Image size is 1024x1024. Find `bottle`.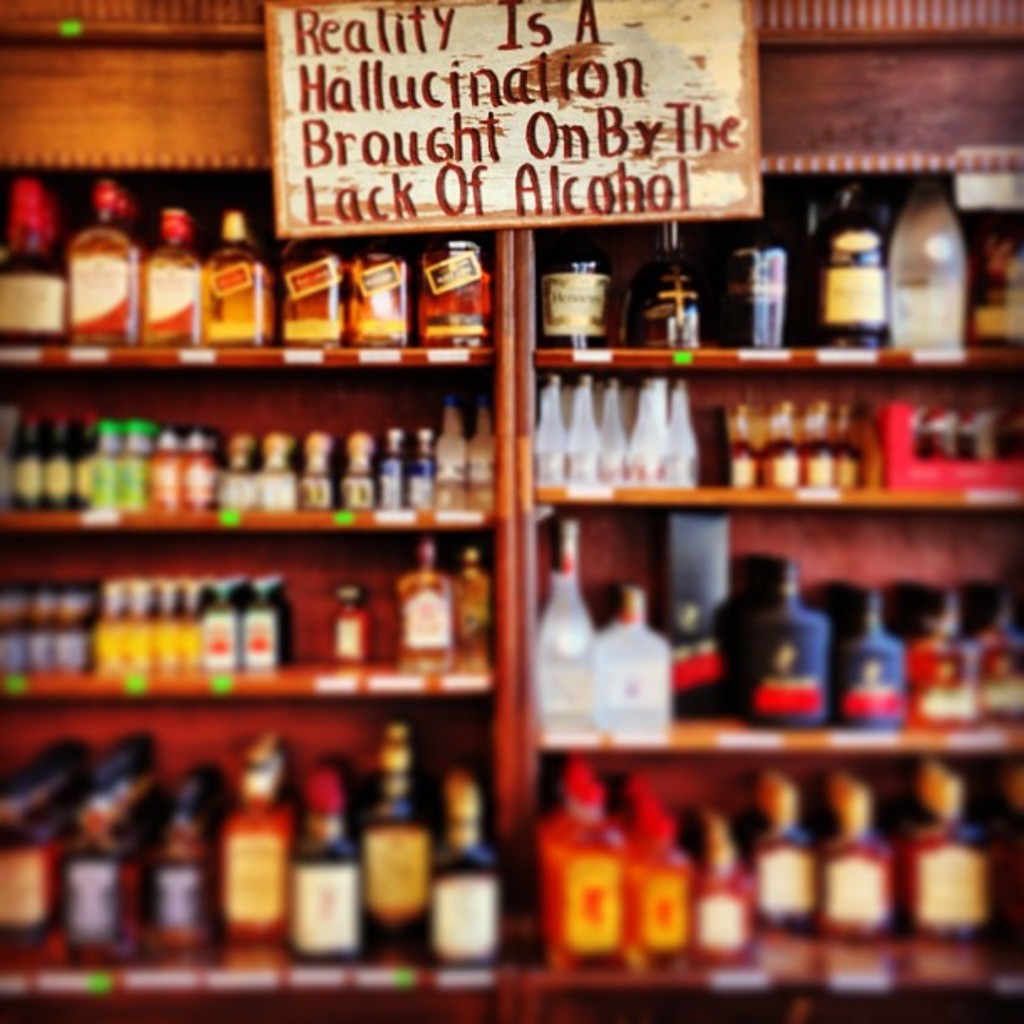
534/223/617/356.
